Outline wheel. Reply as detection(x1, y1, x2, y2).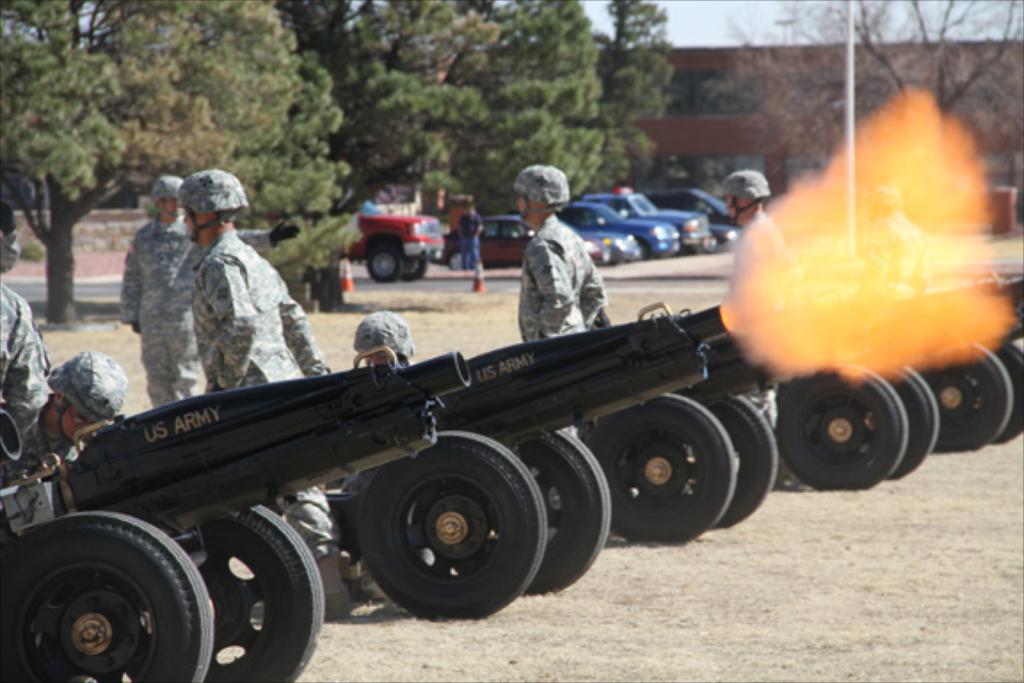
detection(777, 370, 910, 493).
